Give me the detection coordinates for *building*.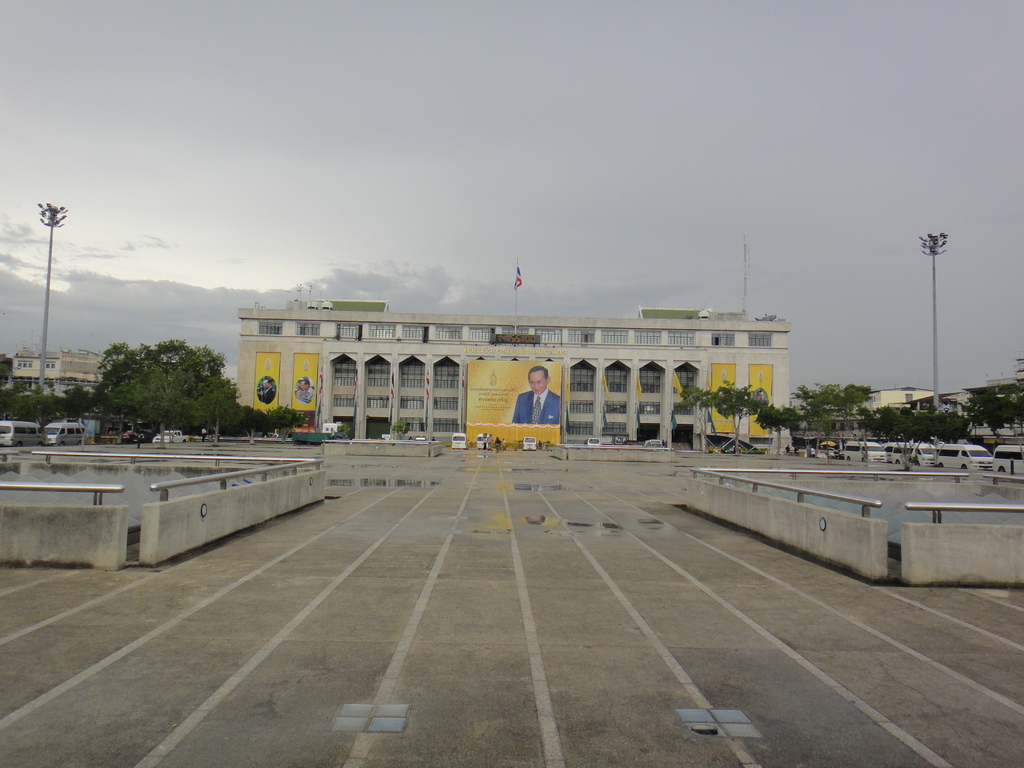
(237, 291, 793, 458).
